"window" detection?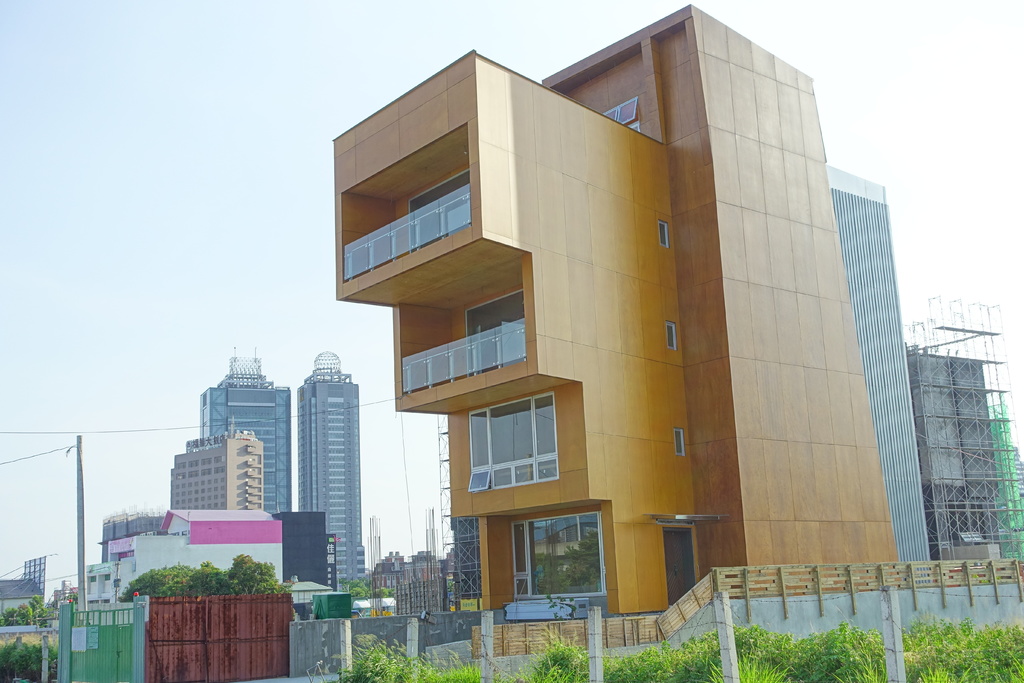
665:324:682:350
